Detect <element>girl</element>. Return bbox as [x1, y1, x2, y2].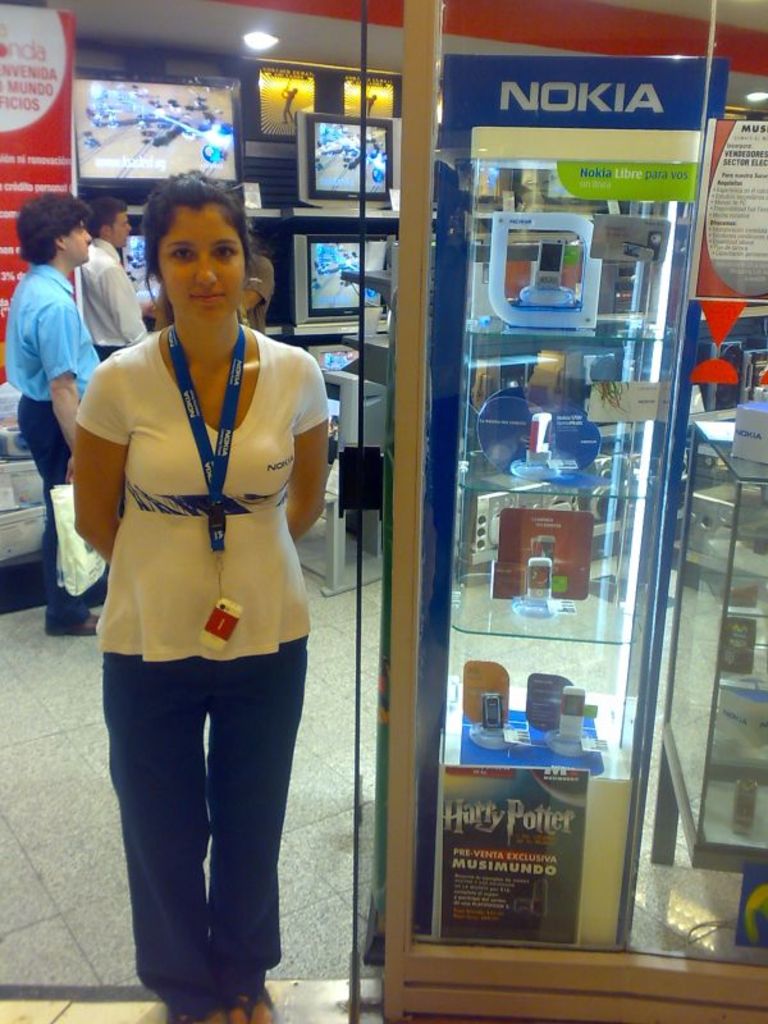
[72, 170, 333, 1023].
